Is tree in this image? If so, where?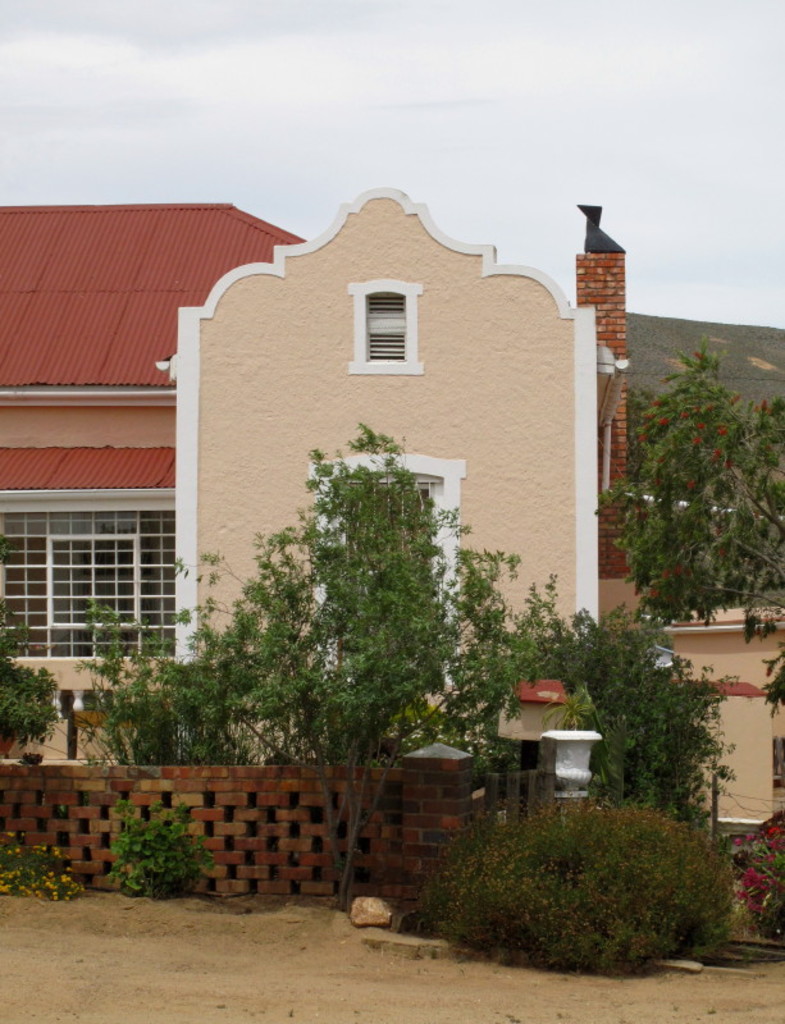
Yes, at [left=617, top=325, right=784, bottom=653].
